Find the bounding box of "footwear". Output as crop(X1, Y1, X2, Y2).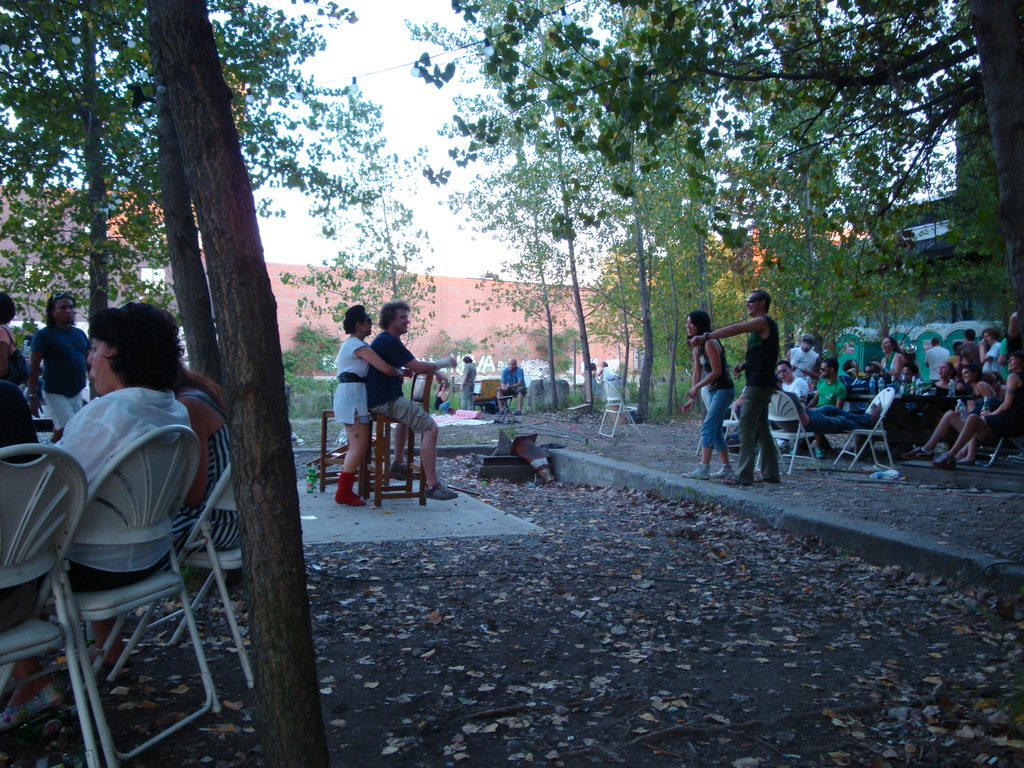
crop(909, 447, 934, 463).
